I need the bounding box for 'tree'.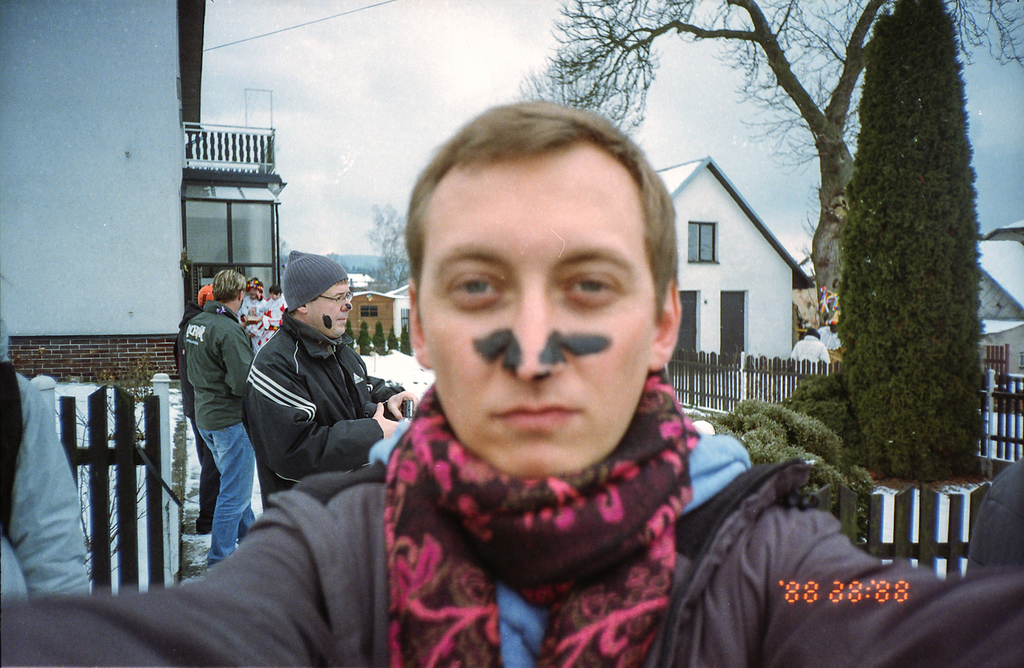
Here it is: [360, 202, 428, 307].
